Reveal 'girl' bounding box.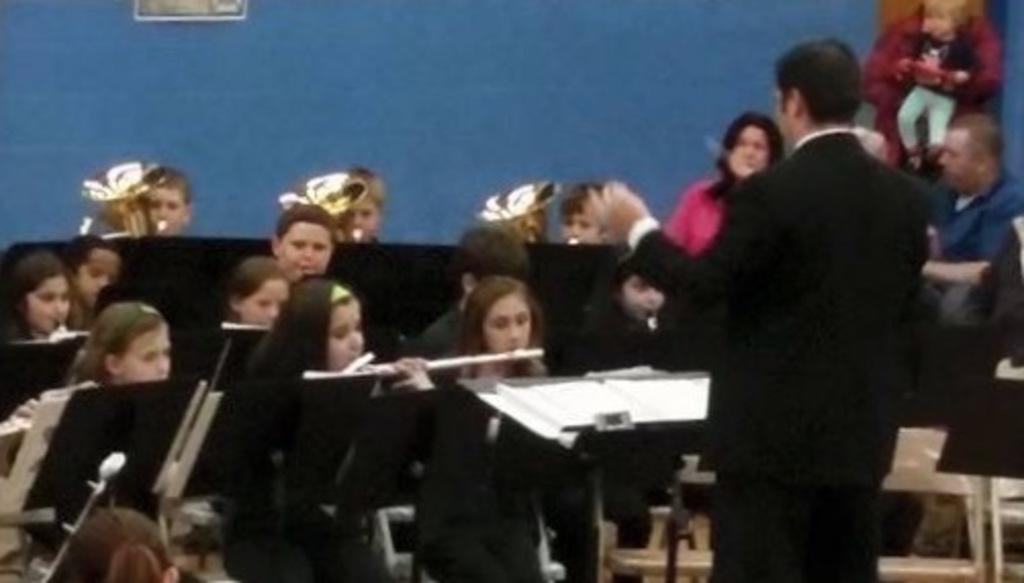
Revealed: 540/250/691/577.
